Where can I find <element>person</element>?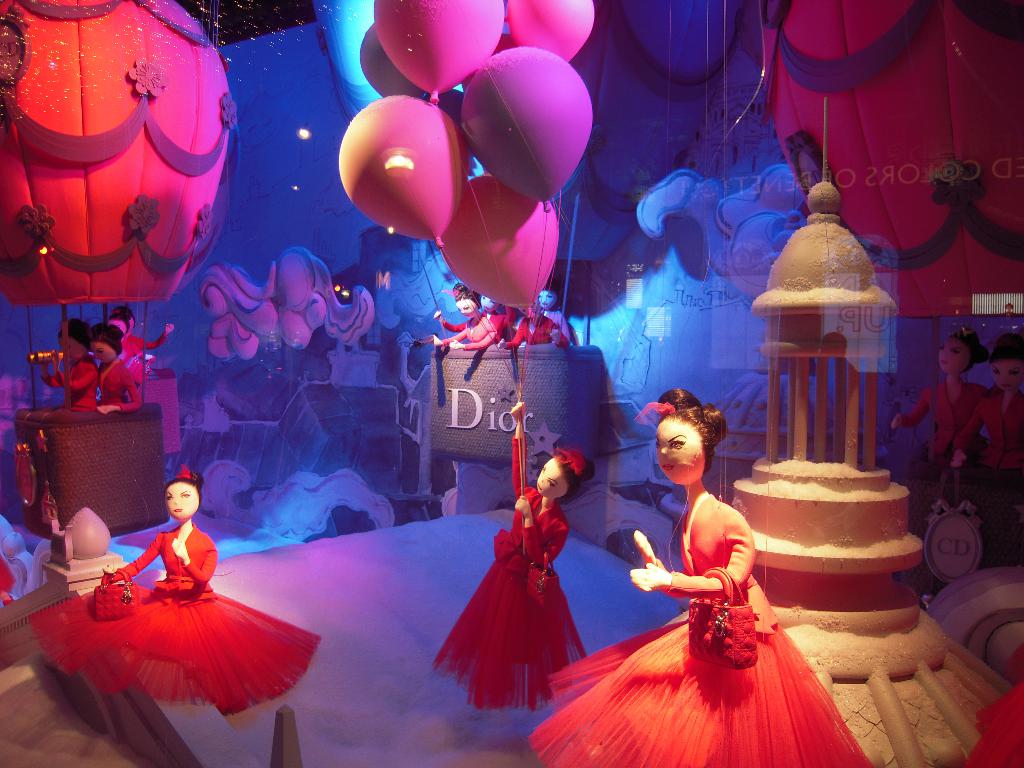
You can find it at (499,305,571,353).
